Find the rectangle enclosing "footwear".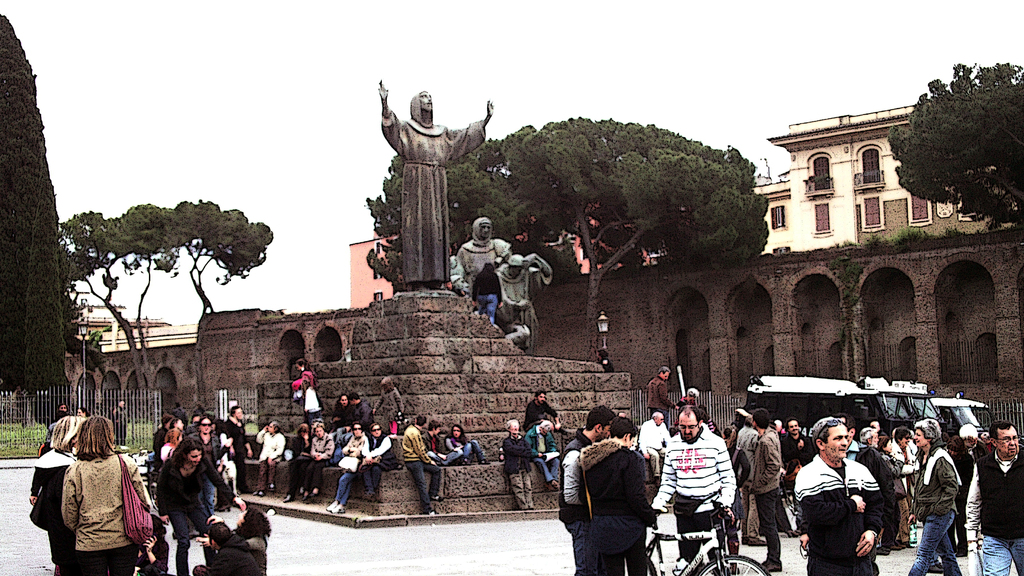
[278, 488, 293, 508].
